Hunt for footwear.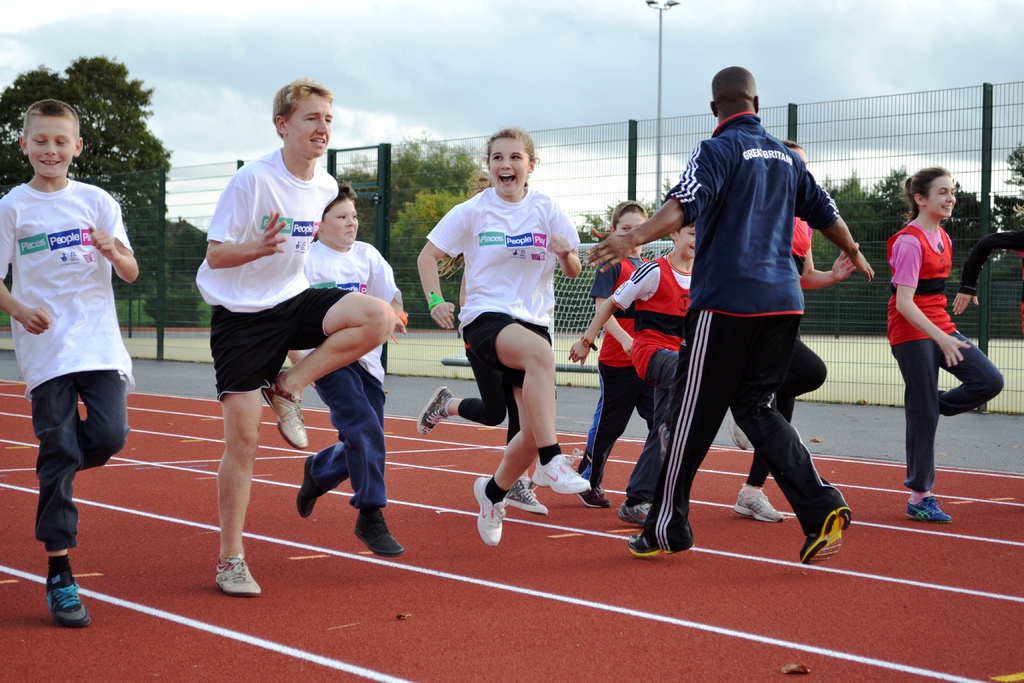
Hunted down at bbox=[615, 498, 650, 525].
